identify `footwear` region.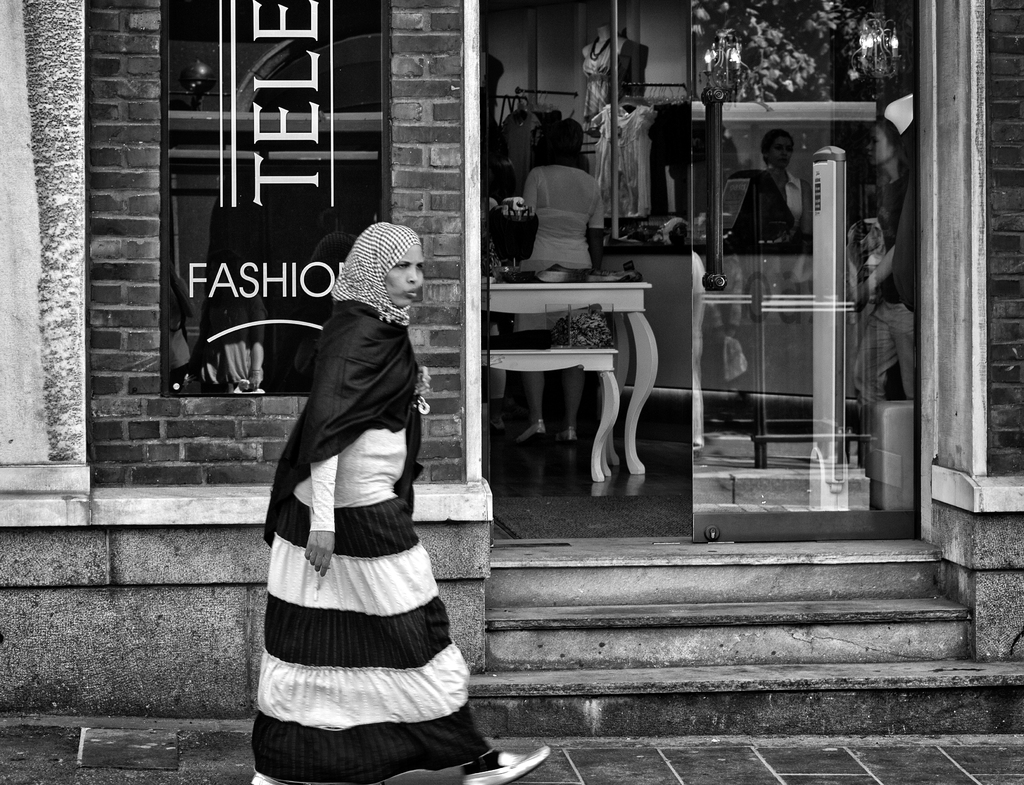
Region: pyautogui.locateOnScreen(458, 738, 550, 784).
